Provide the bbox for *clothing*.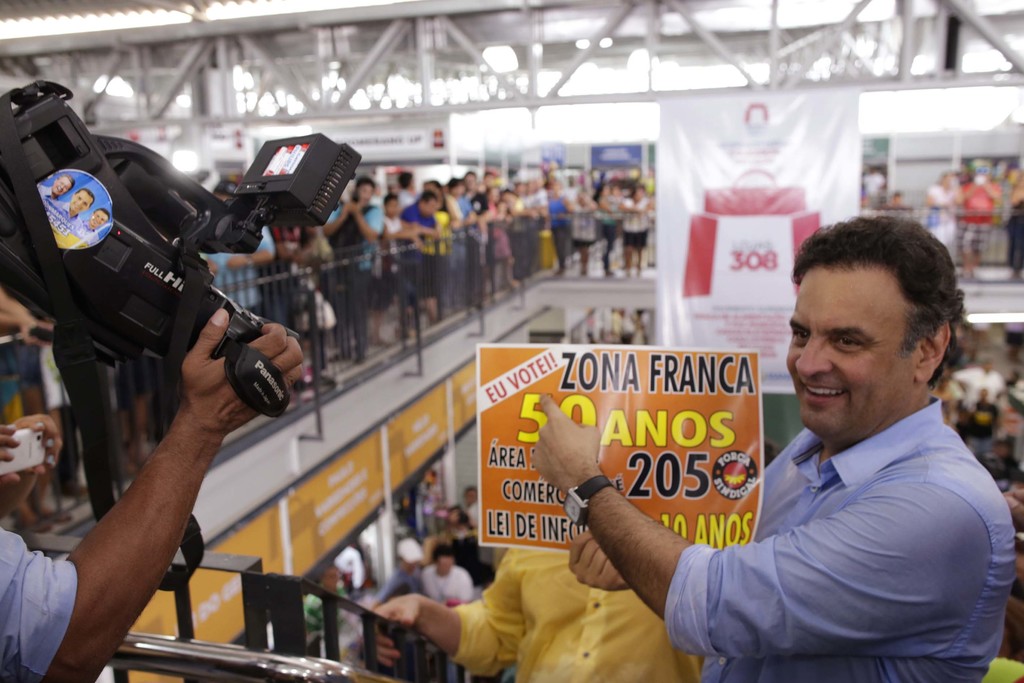
<box>328,208,383,349</box>.
